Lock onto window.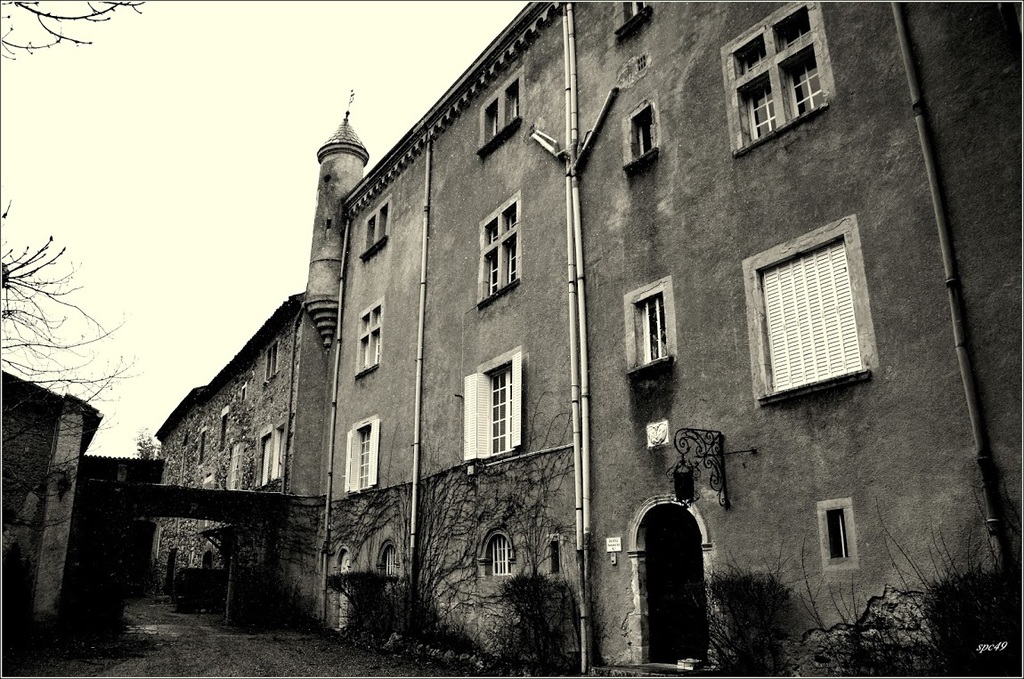
Locked: bbox=(483, 537, 509, 577).
